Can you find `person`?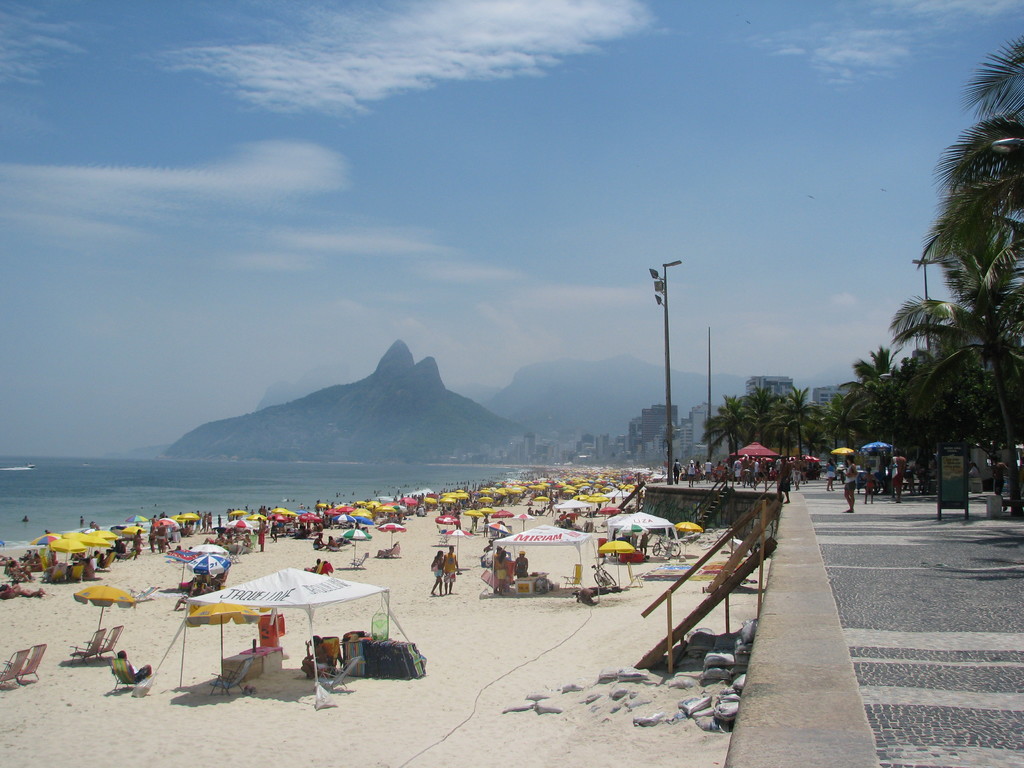
Yes, bounding box: x1=77 y1=512 x2=86 y2=528.
